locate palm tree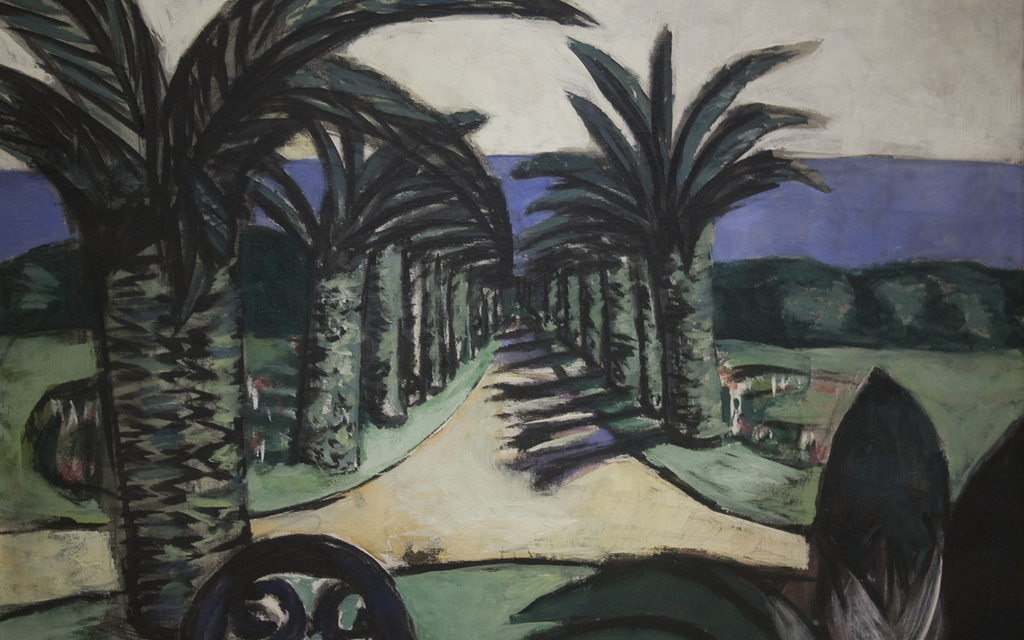
locate(0, 11, 445, 637)
